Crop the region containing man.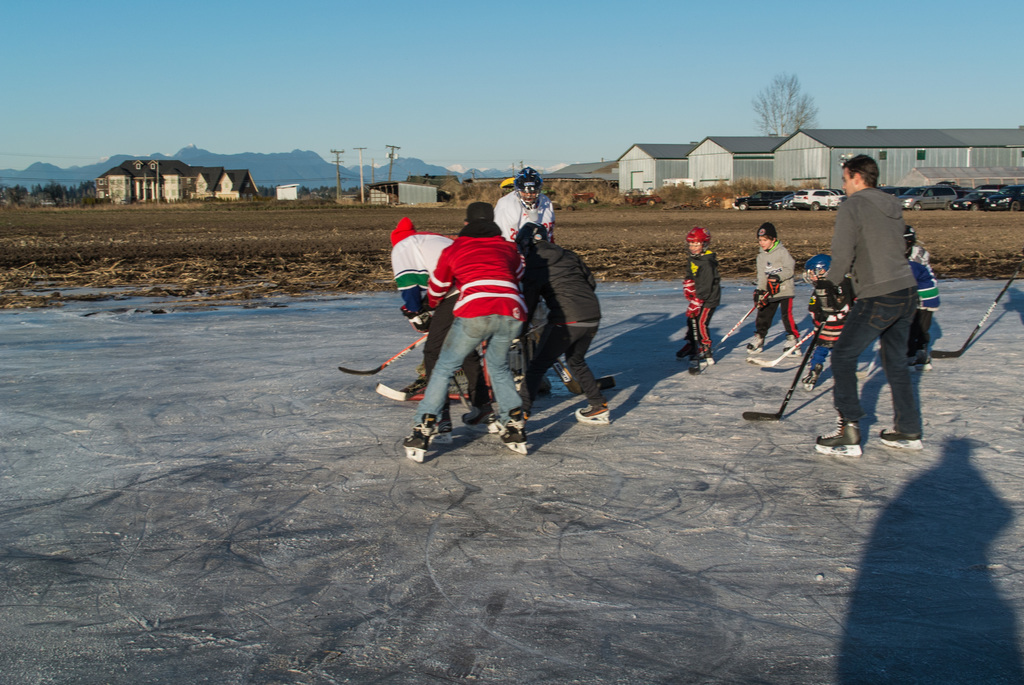
Crop region: <box>403,205,531,458</box>.
